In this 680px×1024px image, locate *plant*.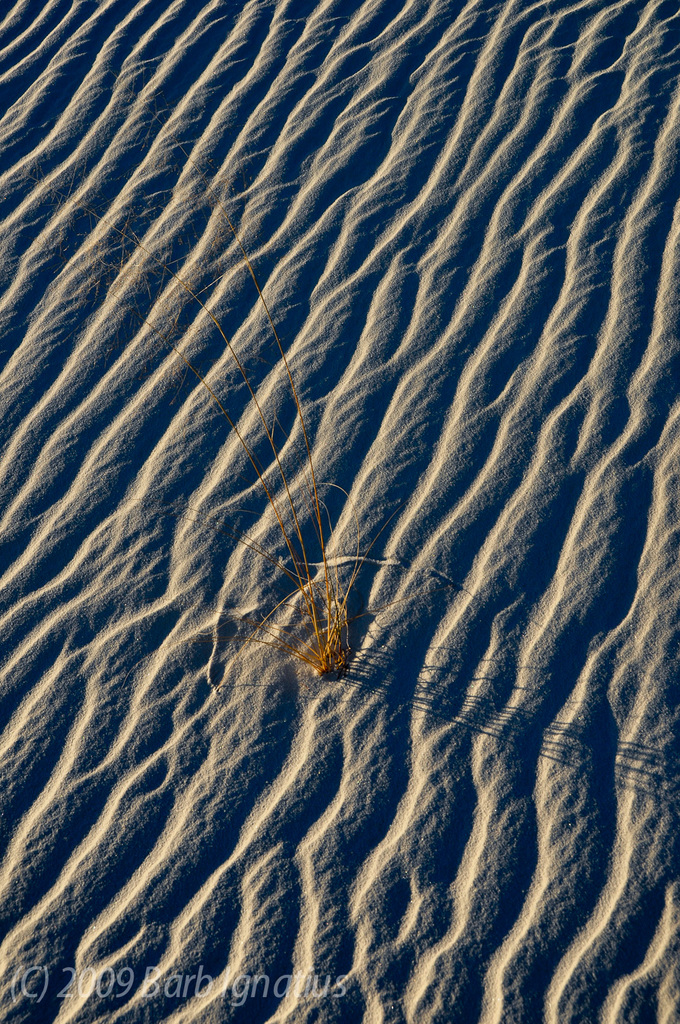
Bounding box: {"x1": 77, "y1": 147, "x2": 378, "y2": 688}.
